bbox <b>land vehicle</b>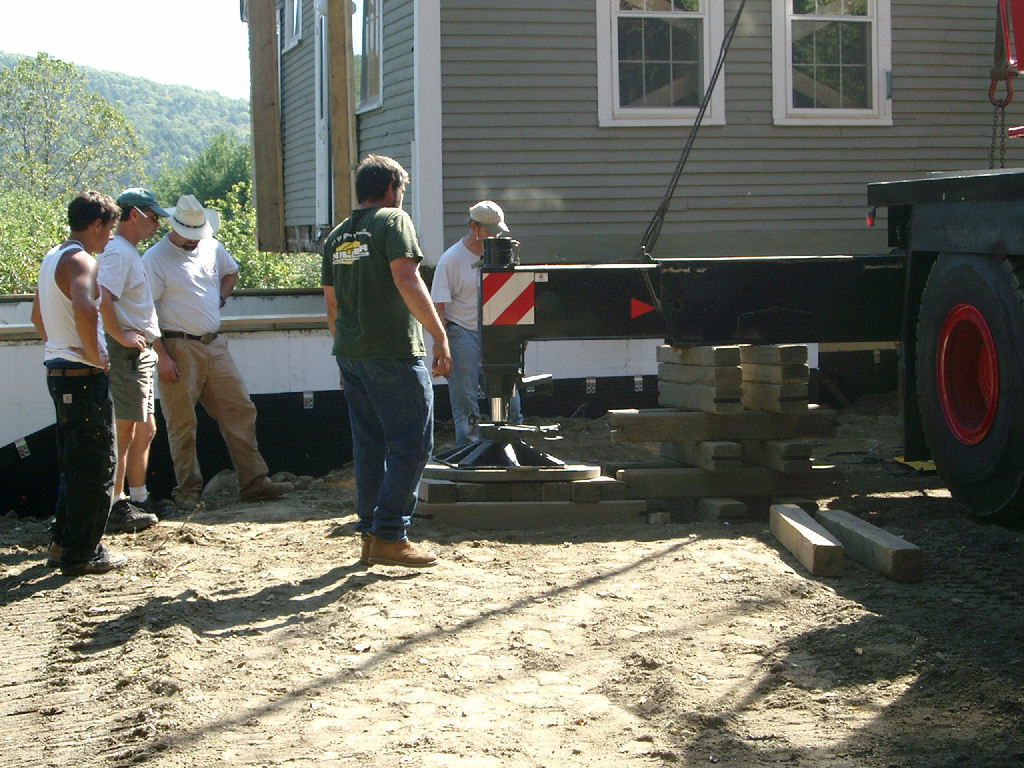
region(869, 0, 1023, 527)
